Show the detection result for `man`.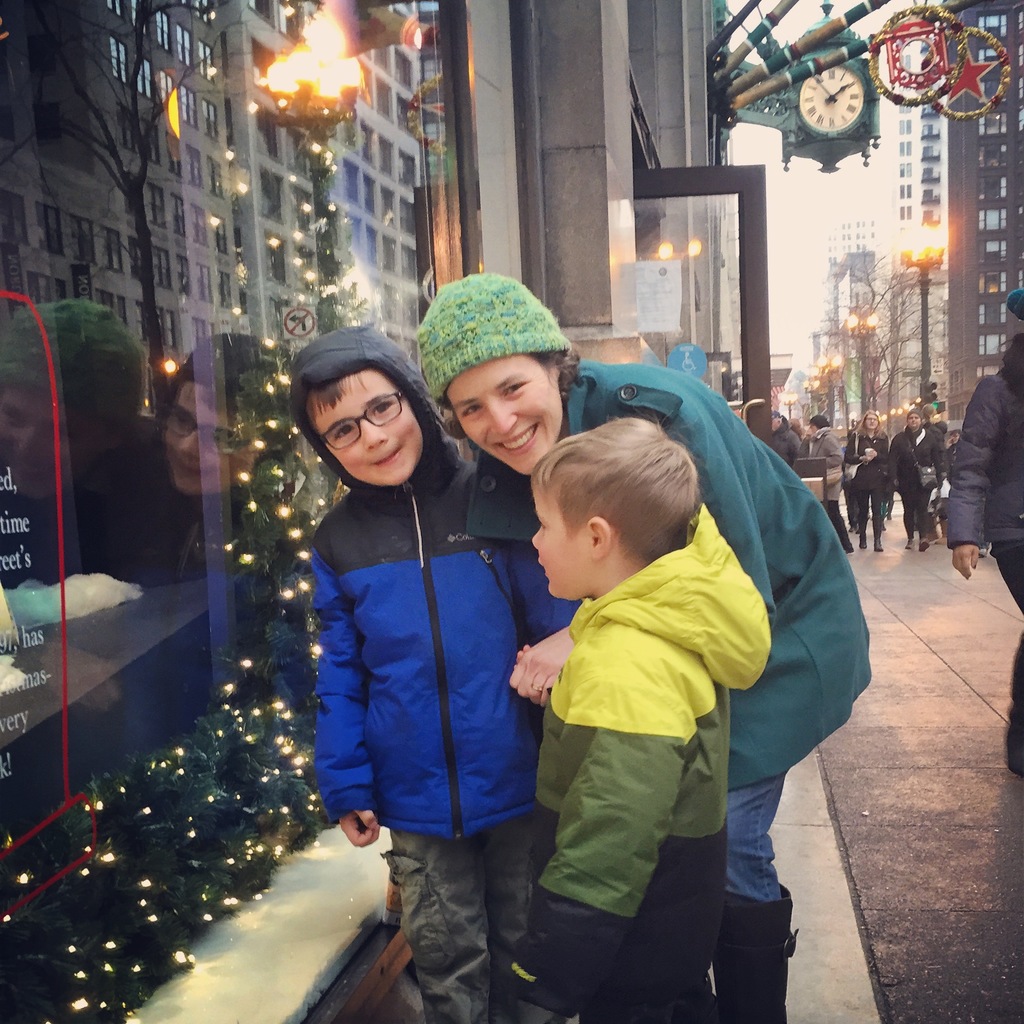
detection(768, 406, 801, 465).
